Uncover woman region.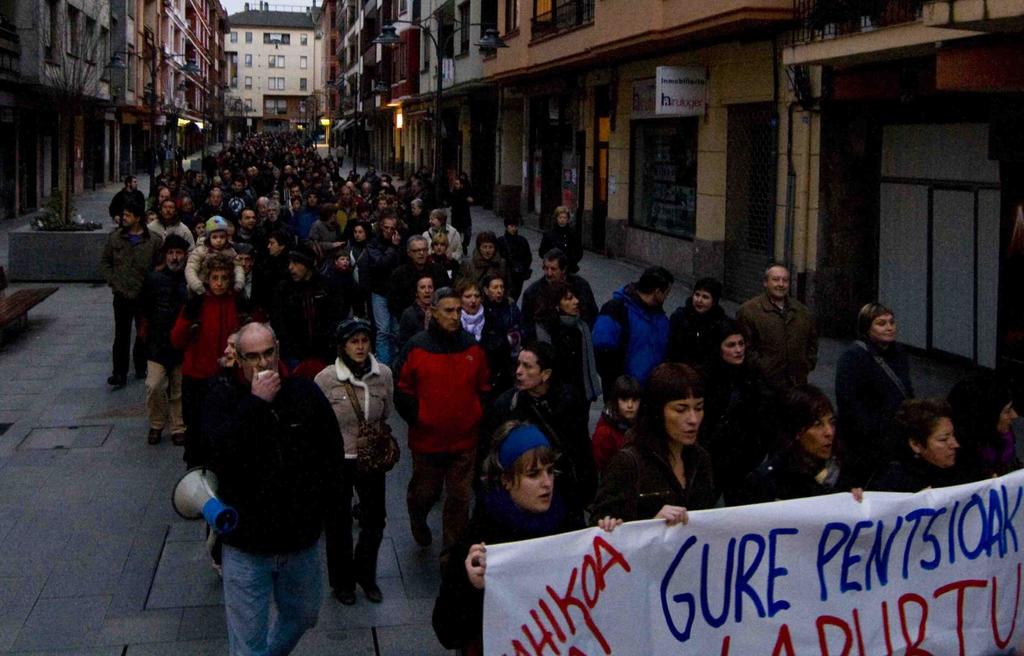
Uncovered: detection(530, 284, 596, 375).
